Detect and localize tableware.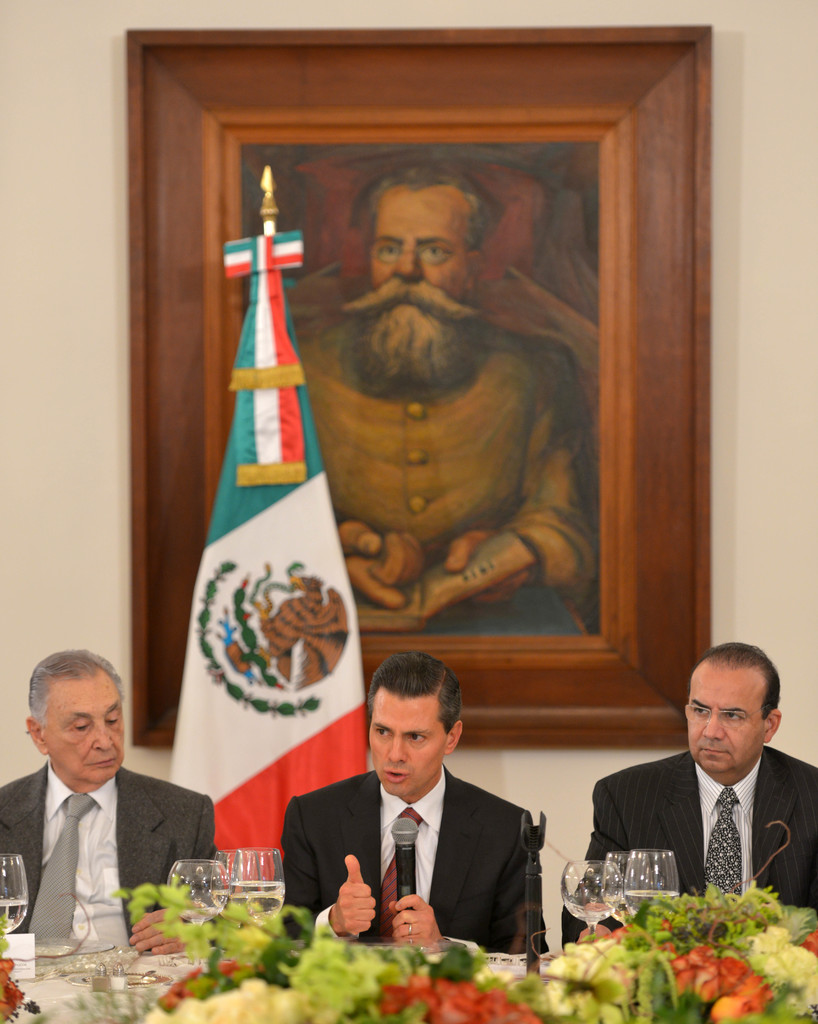
Localized at bbox=[629, 847, 699, 921].
